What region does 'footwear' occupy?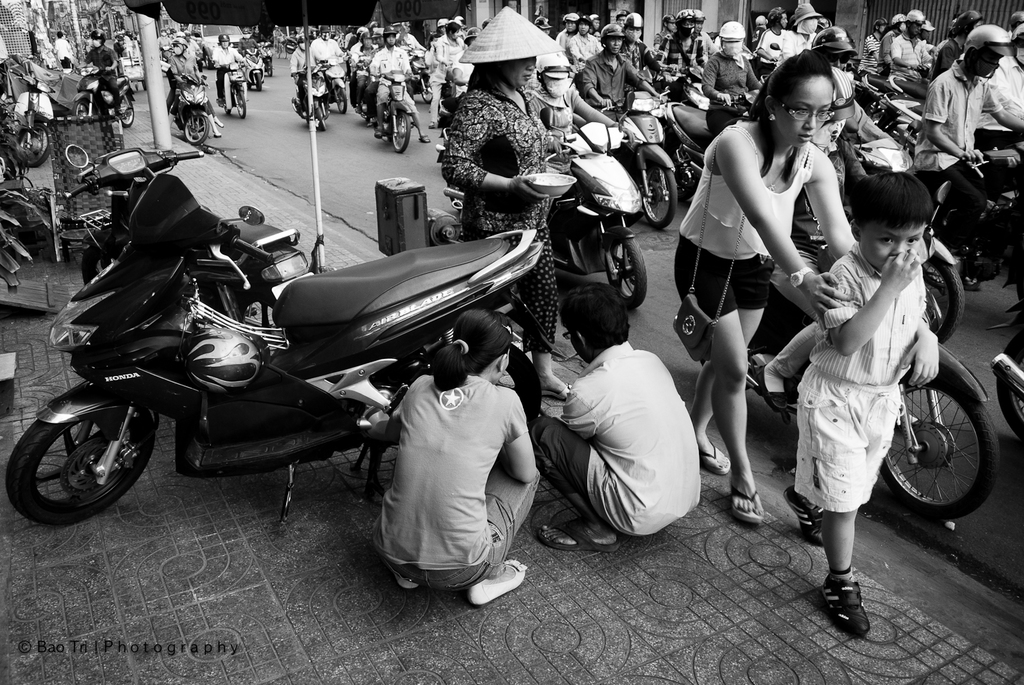
detection(541, 381, 573, 407).
